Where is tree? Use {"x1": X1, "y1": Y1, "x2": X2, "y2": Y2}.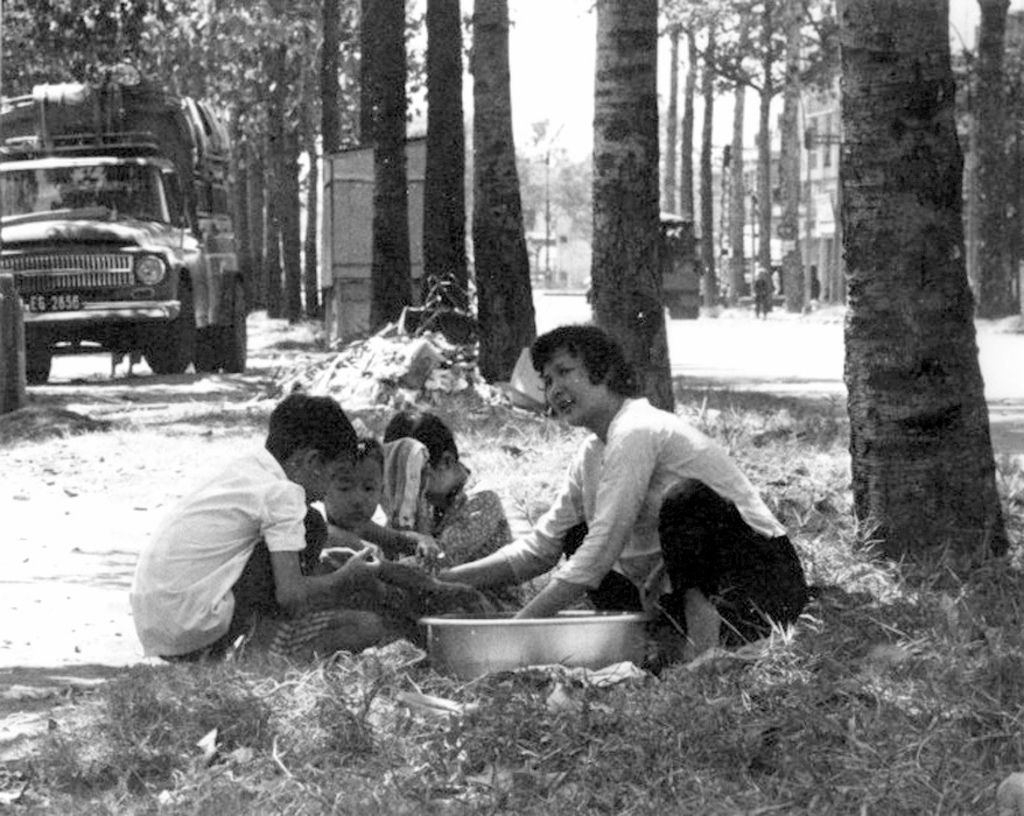
{"x1": 520, "y1": 128, "x2": 571, "y2": 261}.
